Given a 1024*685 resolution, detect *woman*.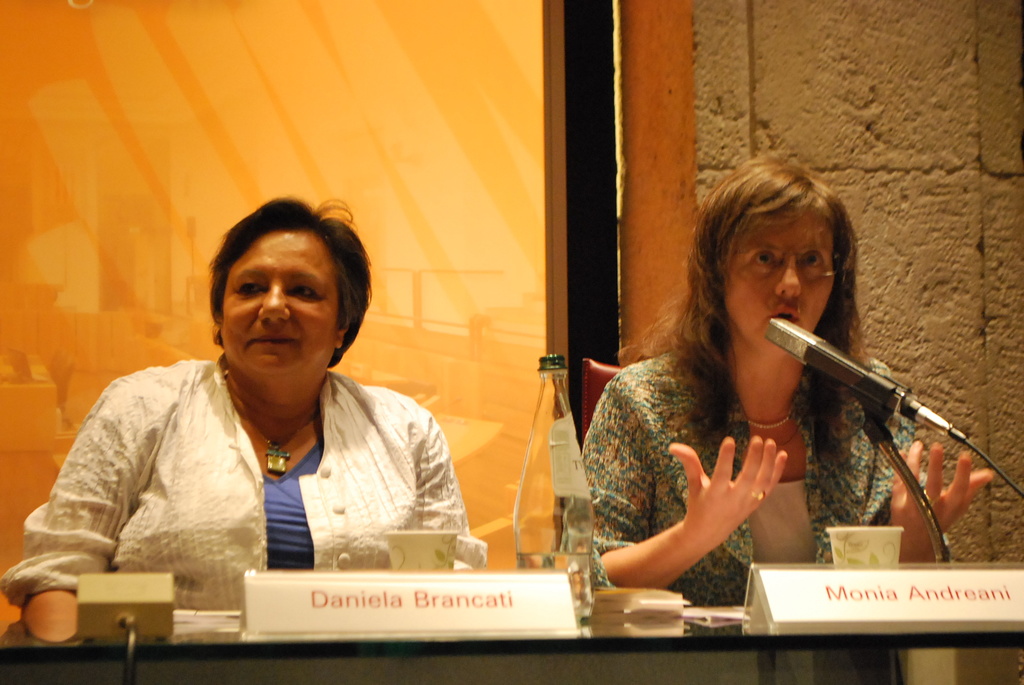
{"x1": 60, "y1": 214, "x2": 472, "y2": 598}.
